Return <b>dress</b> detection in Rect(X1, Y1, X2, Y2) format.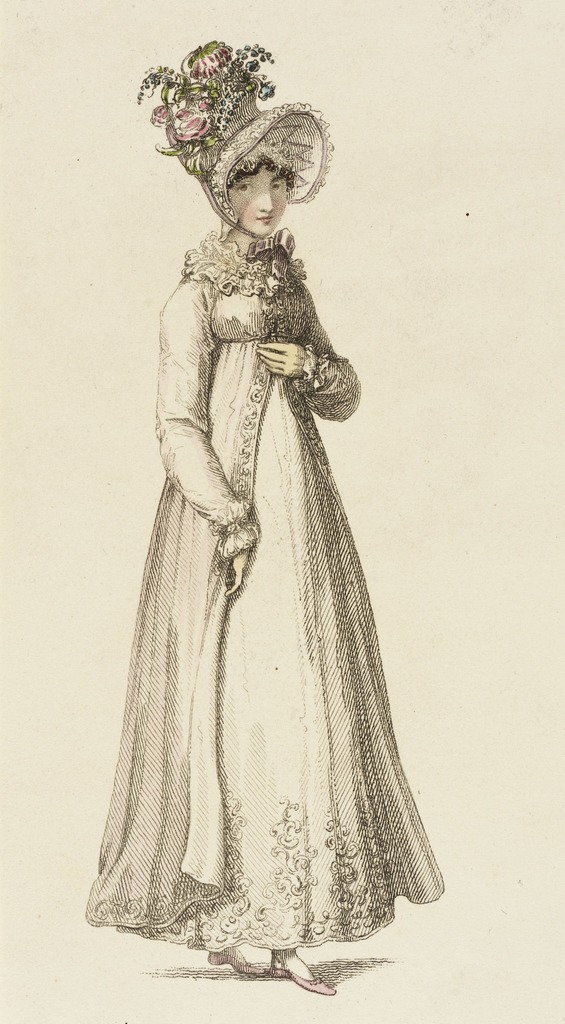
Rect(84, 228, 445, 952).
